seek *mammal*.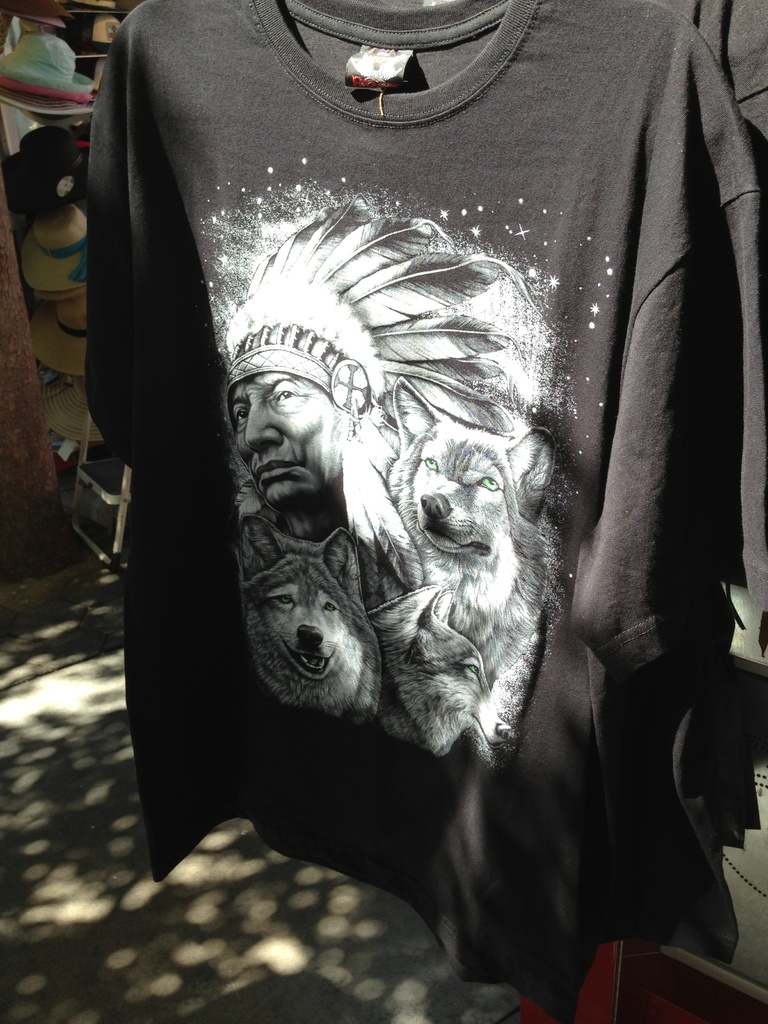
box(215, 265, 391, 541).
